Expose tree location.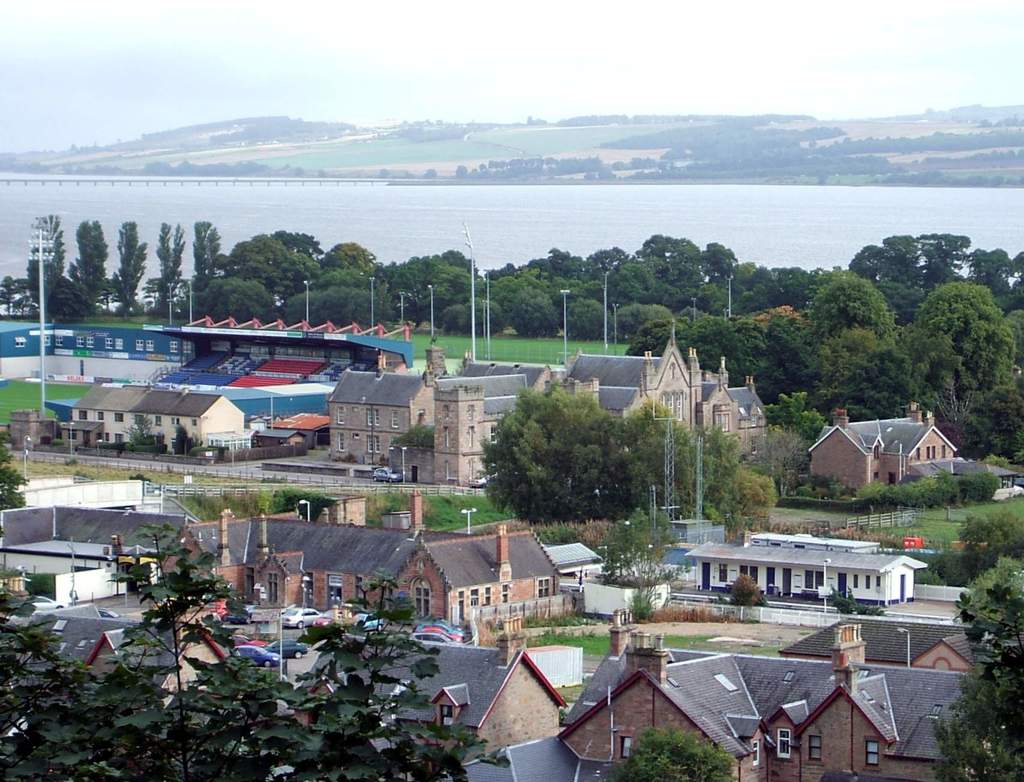
Exposed at (left=756, top=436, right=801, bottom=481).
